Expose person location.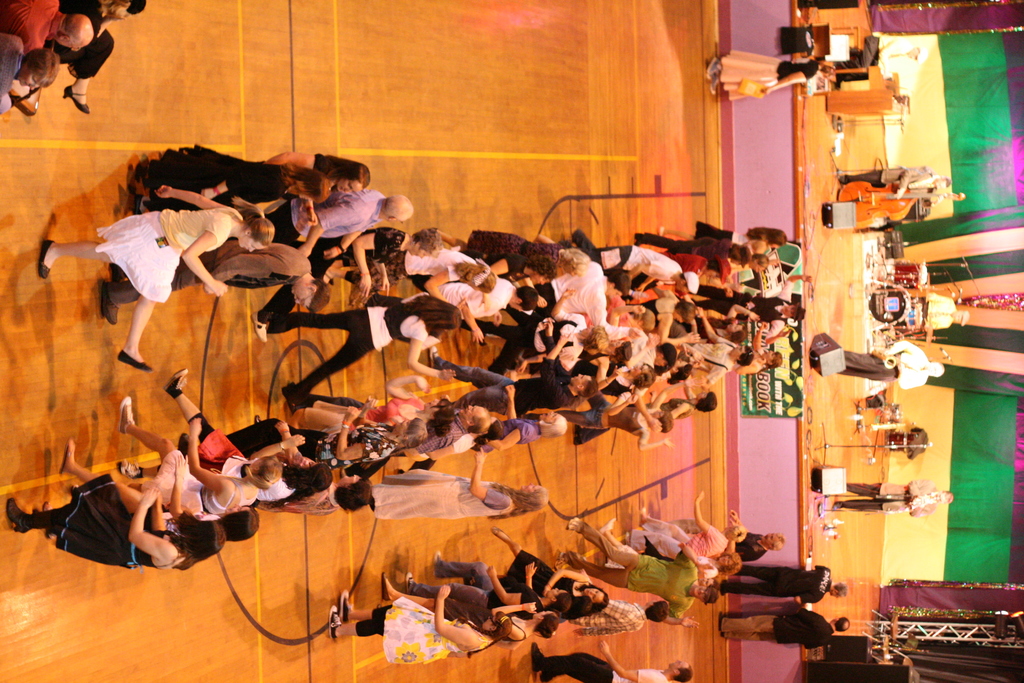
Exposed at box=[843, 33, 925, 78].
